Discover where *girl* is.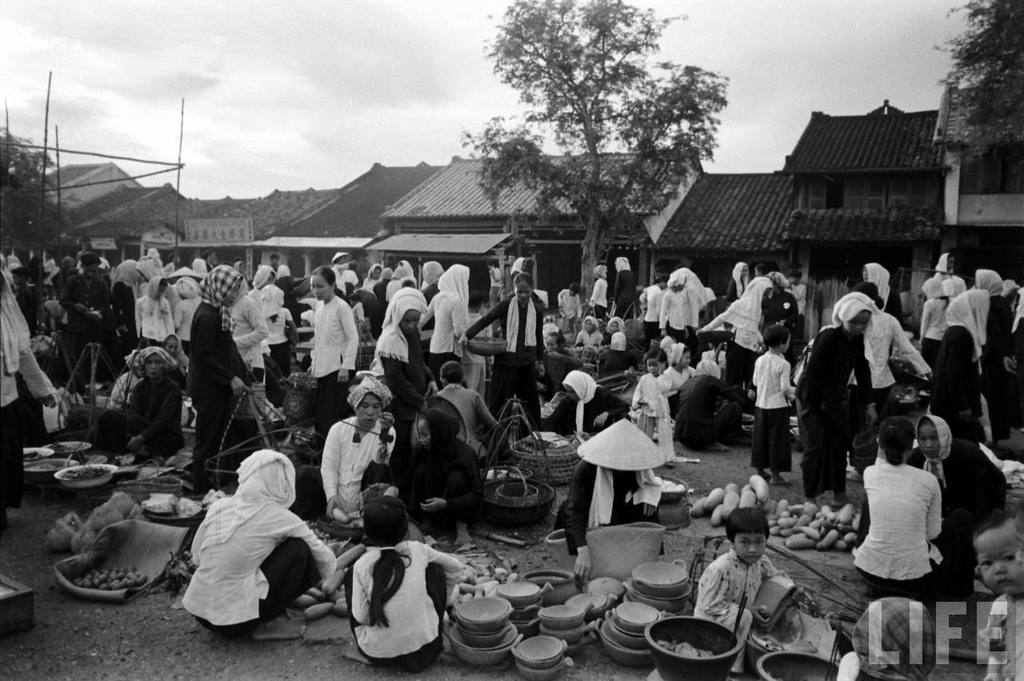
Discovered at [632,349,675,438].
